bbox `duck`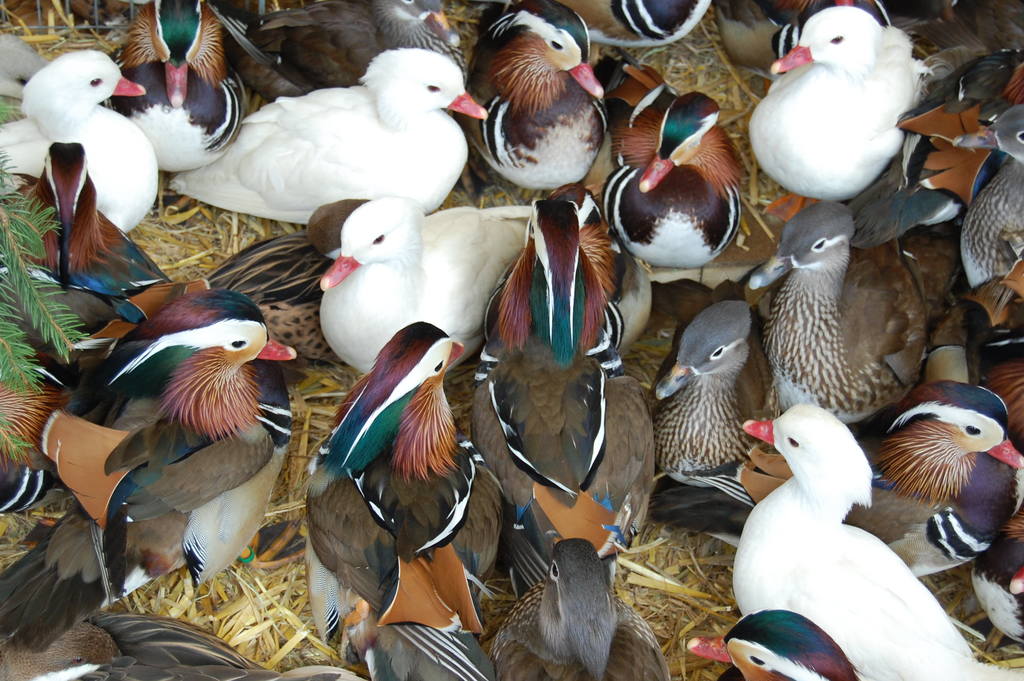
(312,192,548,396)
